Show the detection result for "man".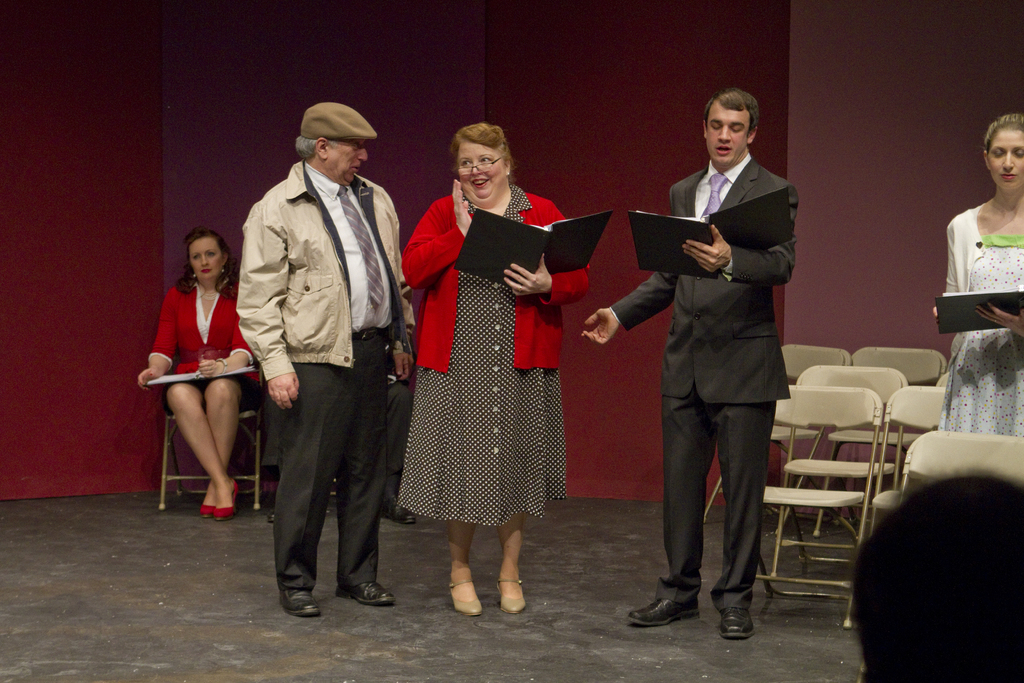
581,88,797,638.
